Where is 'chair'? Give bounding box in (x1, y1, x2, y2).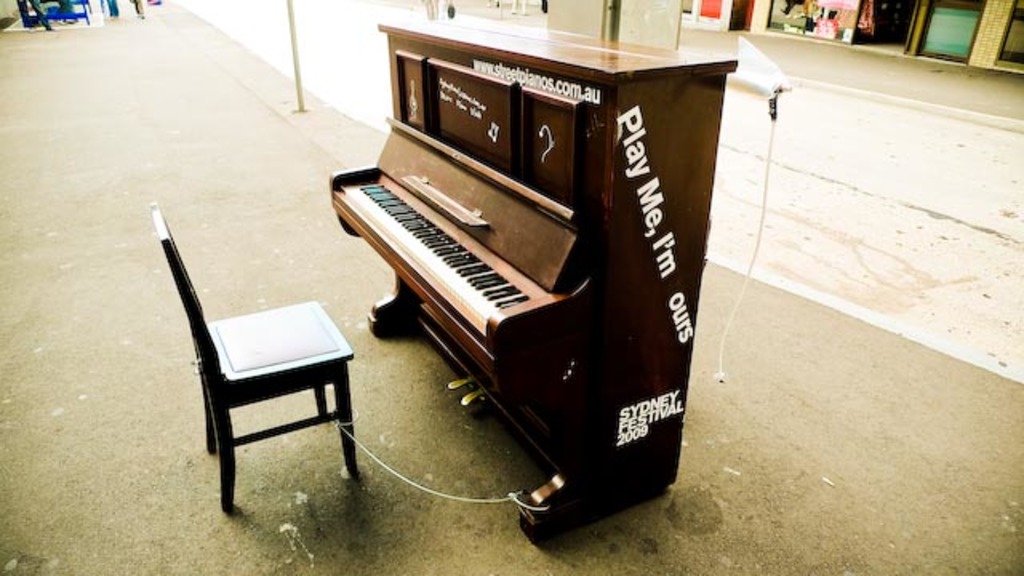
(157, 189, 366, 502).
